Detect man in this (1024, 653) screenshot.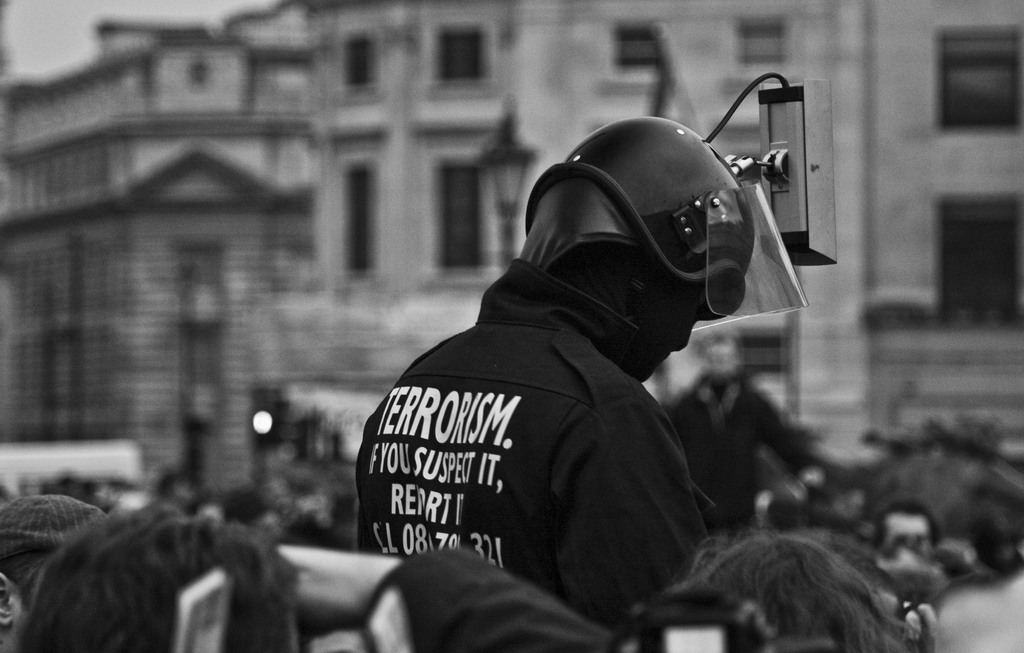
Detection: box(336, 24, 836, 652).
